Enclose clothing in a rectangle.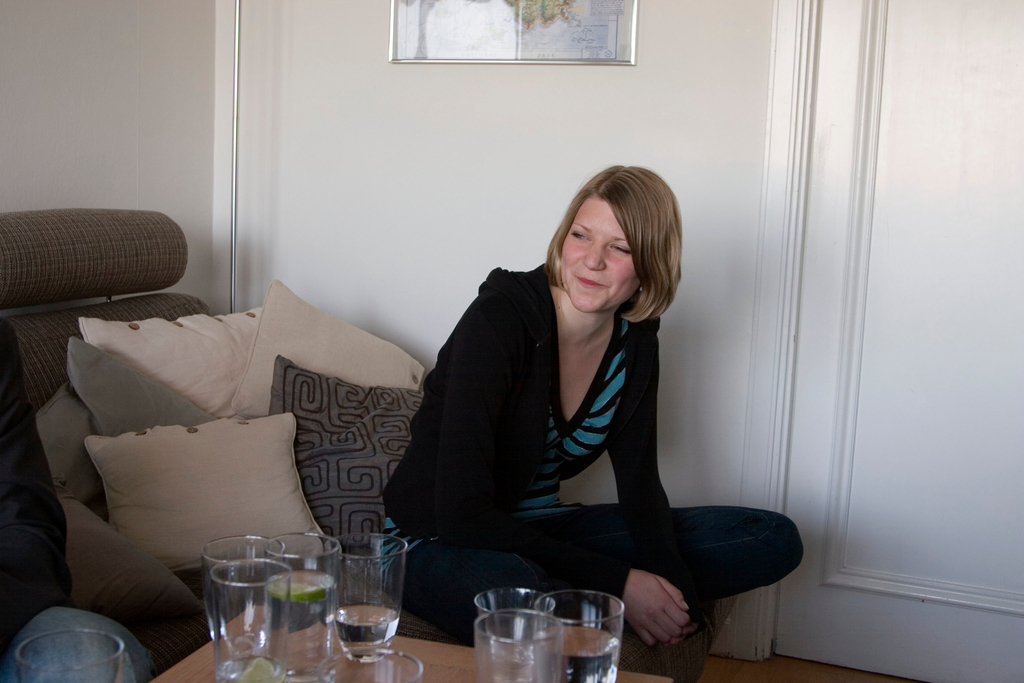
{"left": 383, "top": 259, "right": 801, "bottom": 682}.
